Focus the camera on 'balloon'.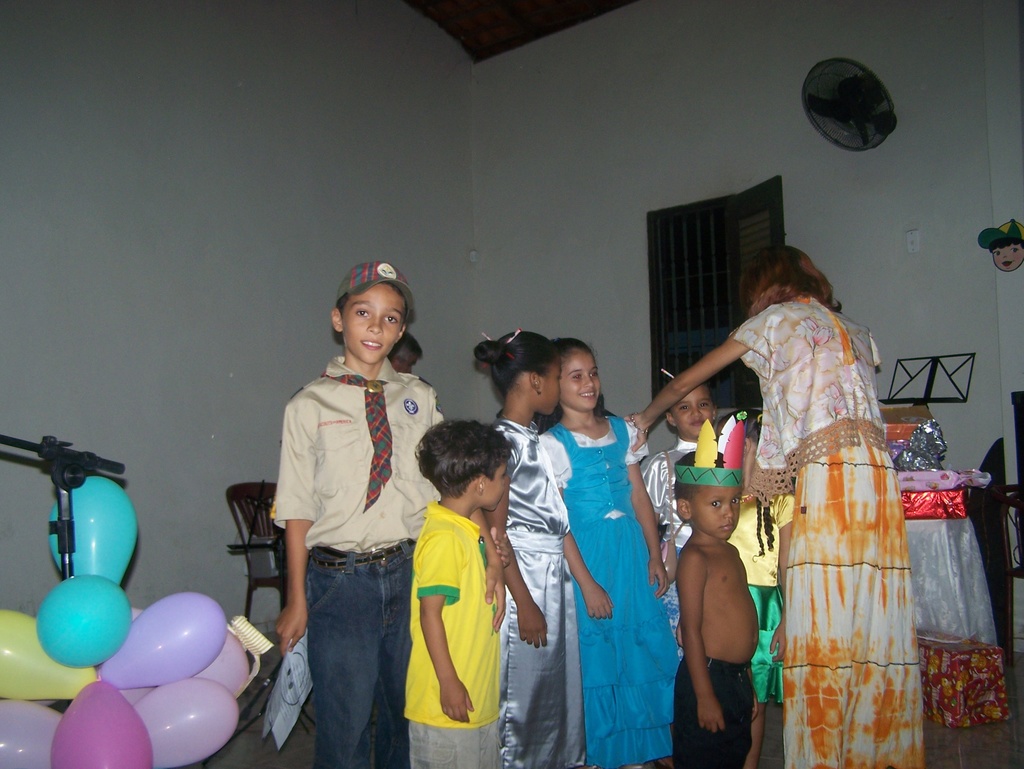
Focus region: BBox(88, 595, 223, 685).
